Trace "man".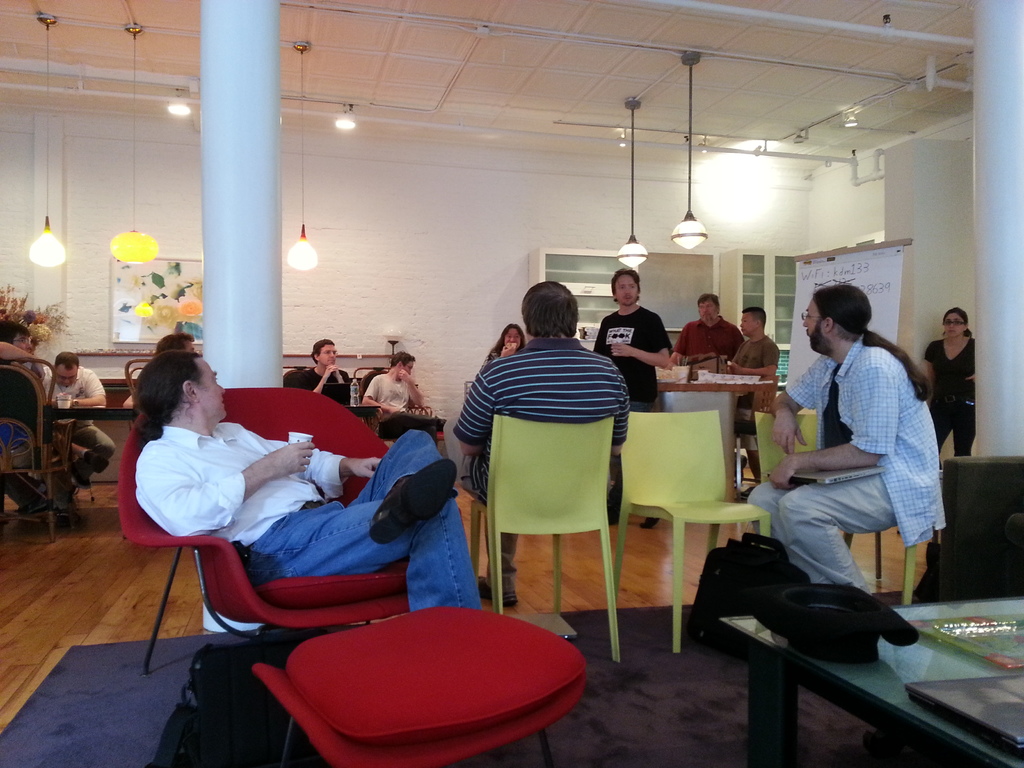
Traced to detection(127, 345, 483, 619).
